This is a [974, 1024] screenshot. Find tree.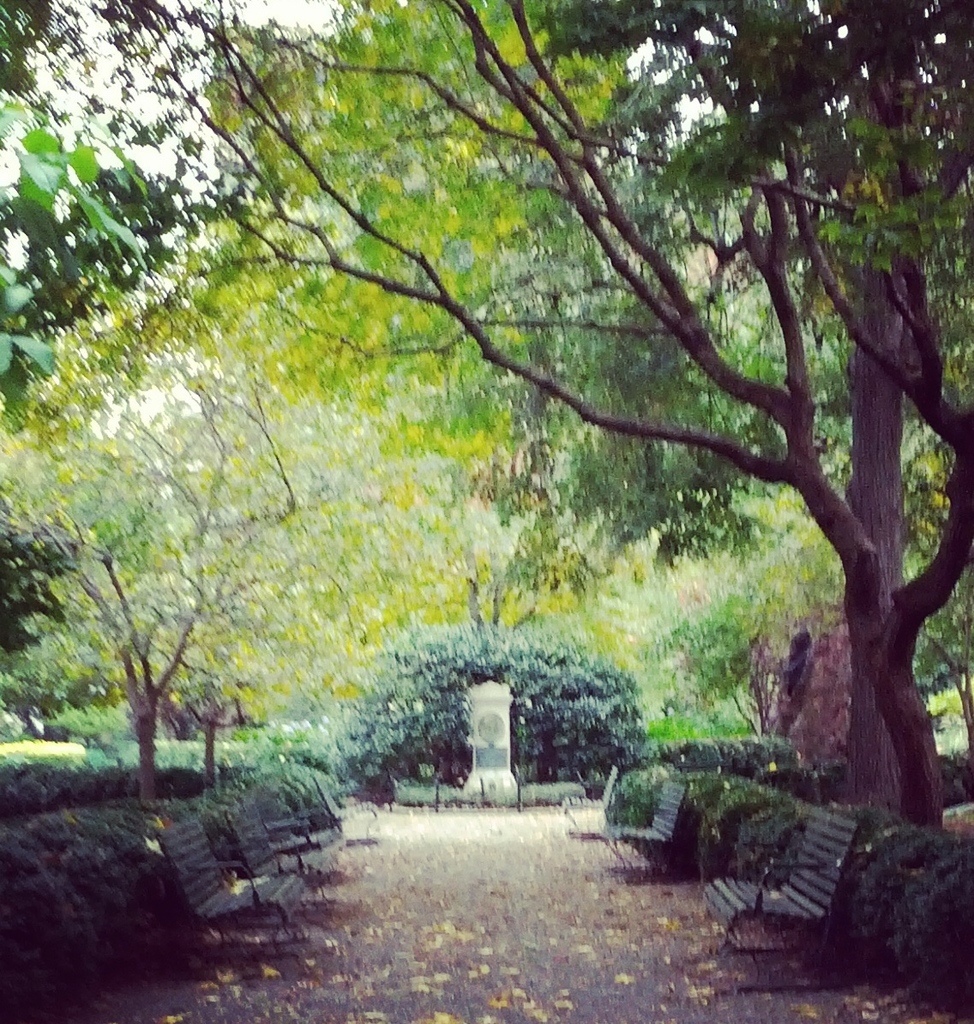
Bounding box: 24/0/973/827.
